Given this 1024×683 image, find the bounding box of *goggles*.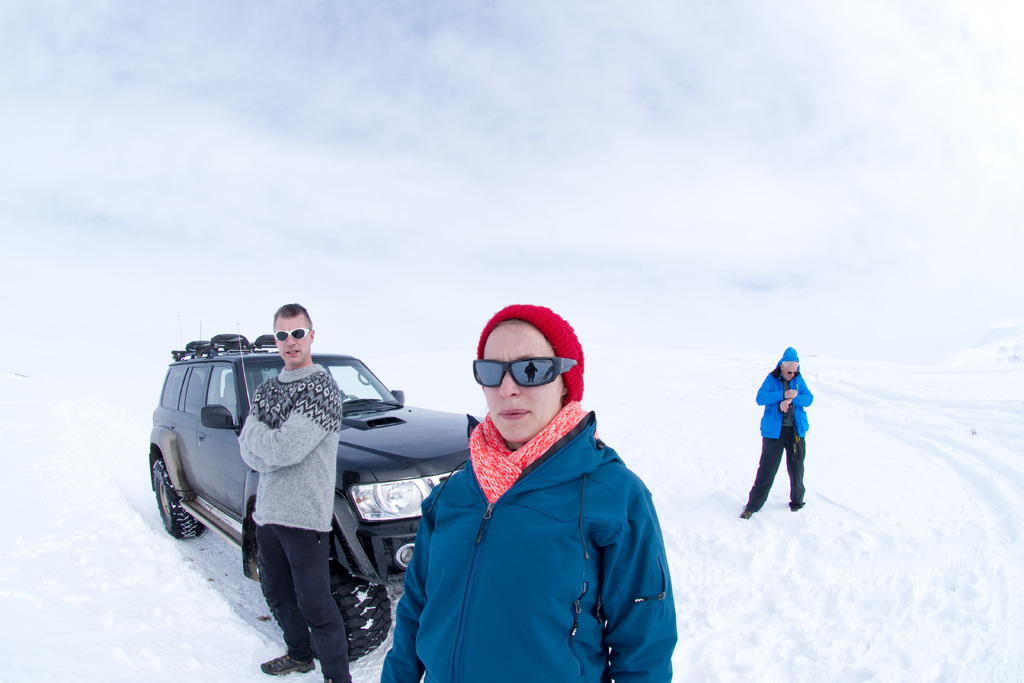
467,349,575,390.
